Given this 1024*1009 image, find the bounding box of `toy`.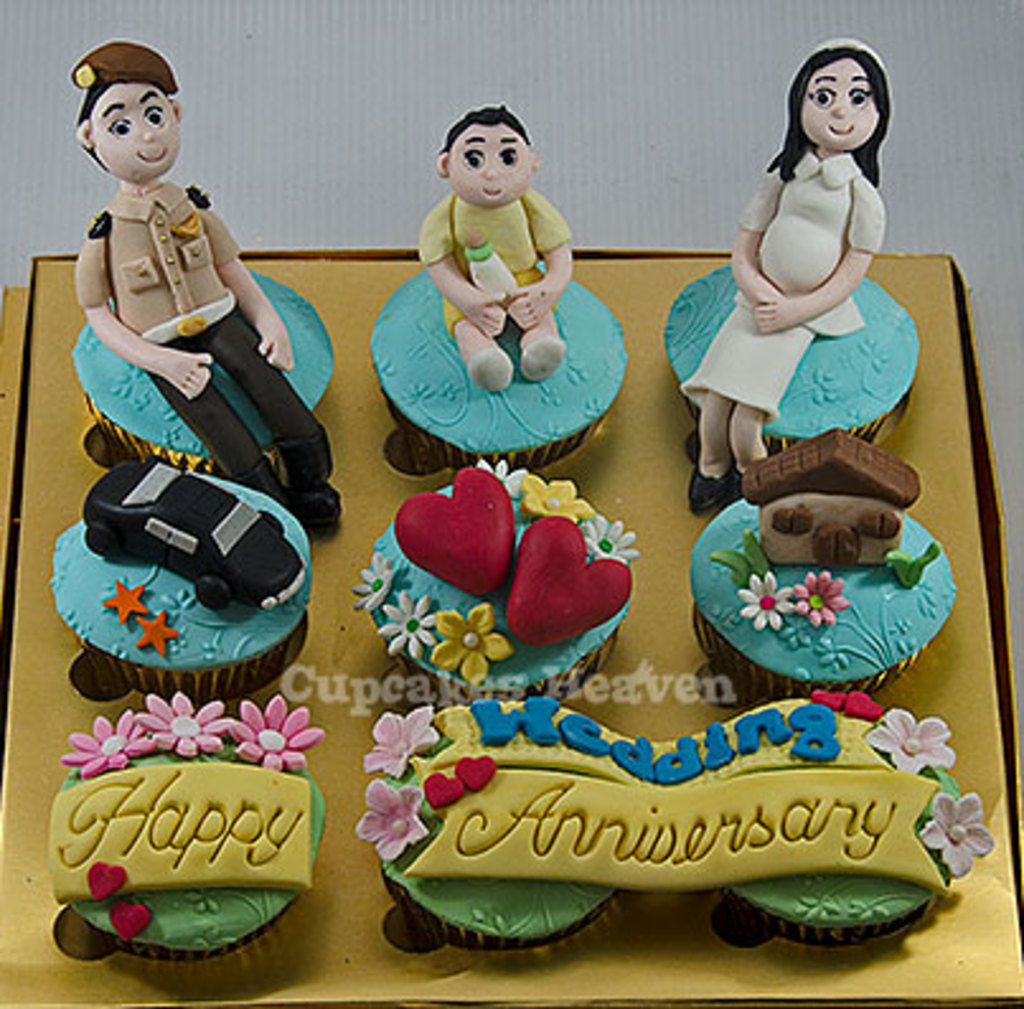
bbox=[346, 778, 435, 862].
